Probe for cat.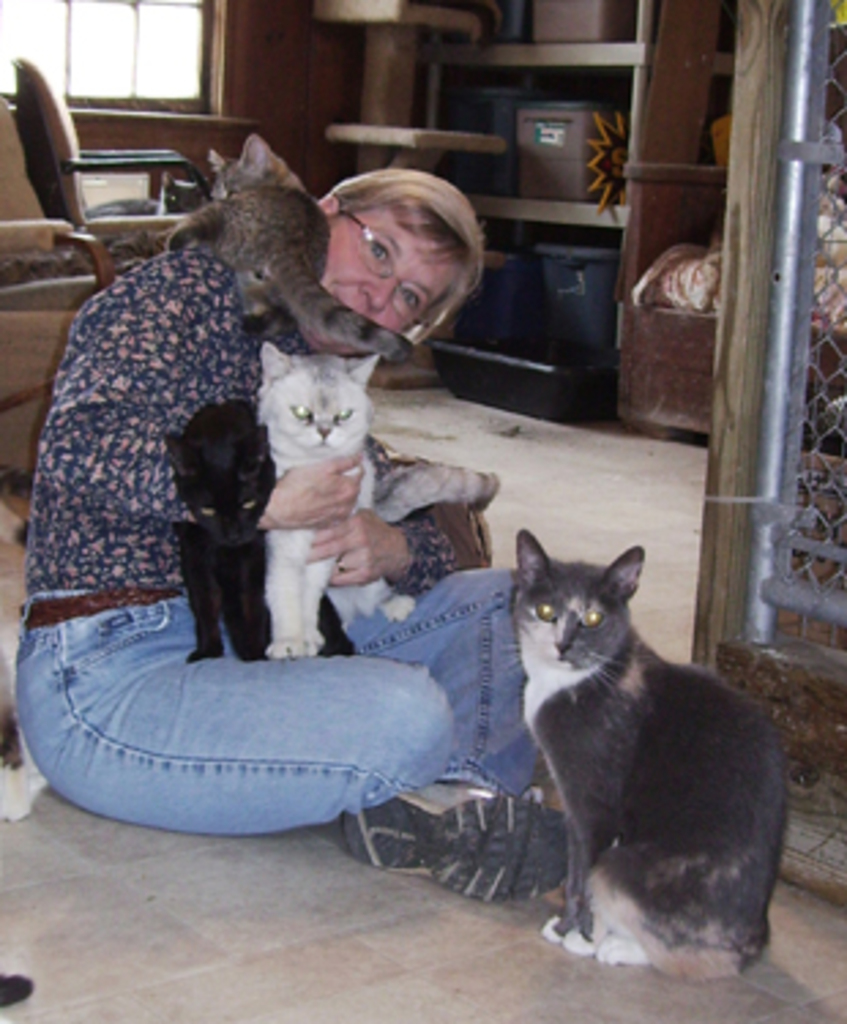
Probe result: (169,399,366,658).
